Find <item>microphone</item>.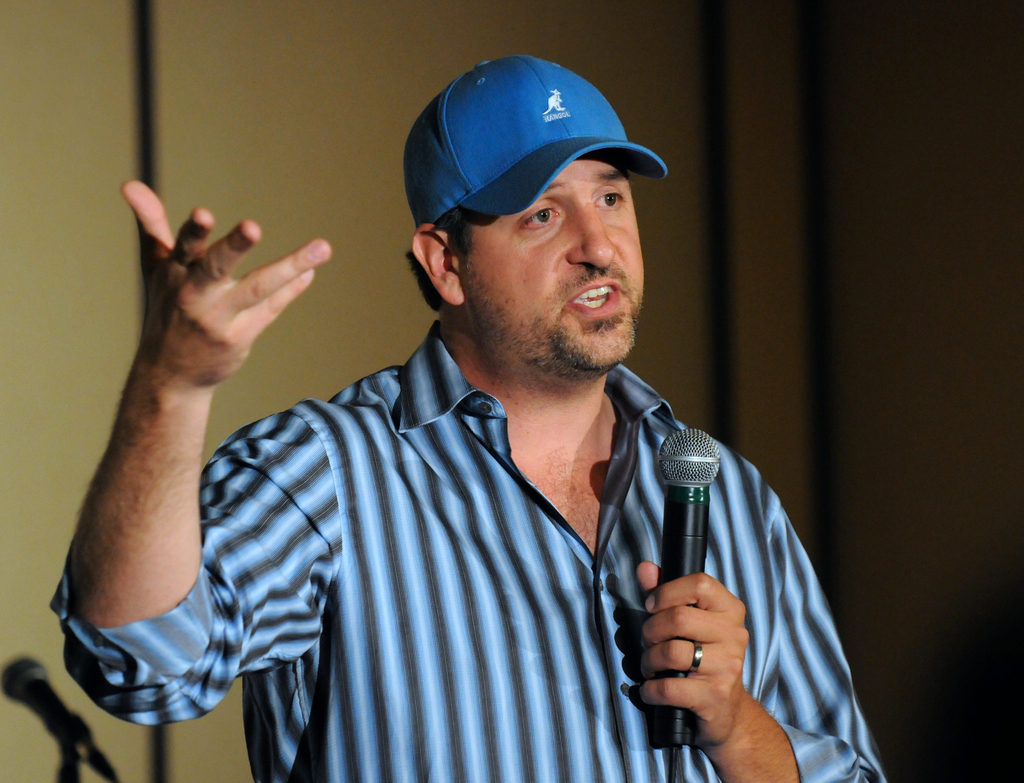
652/424/720/747.
